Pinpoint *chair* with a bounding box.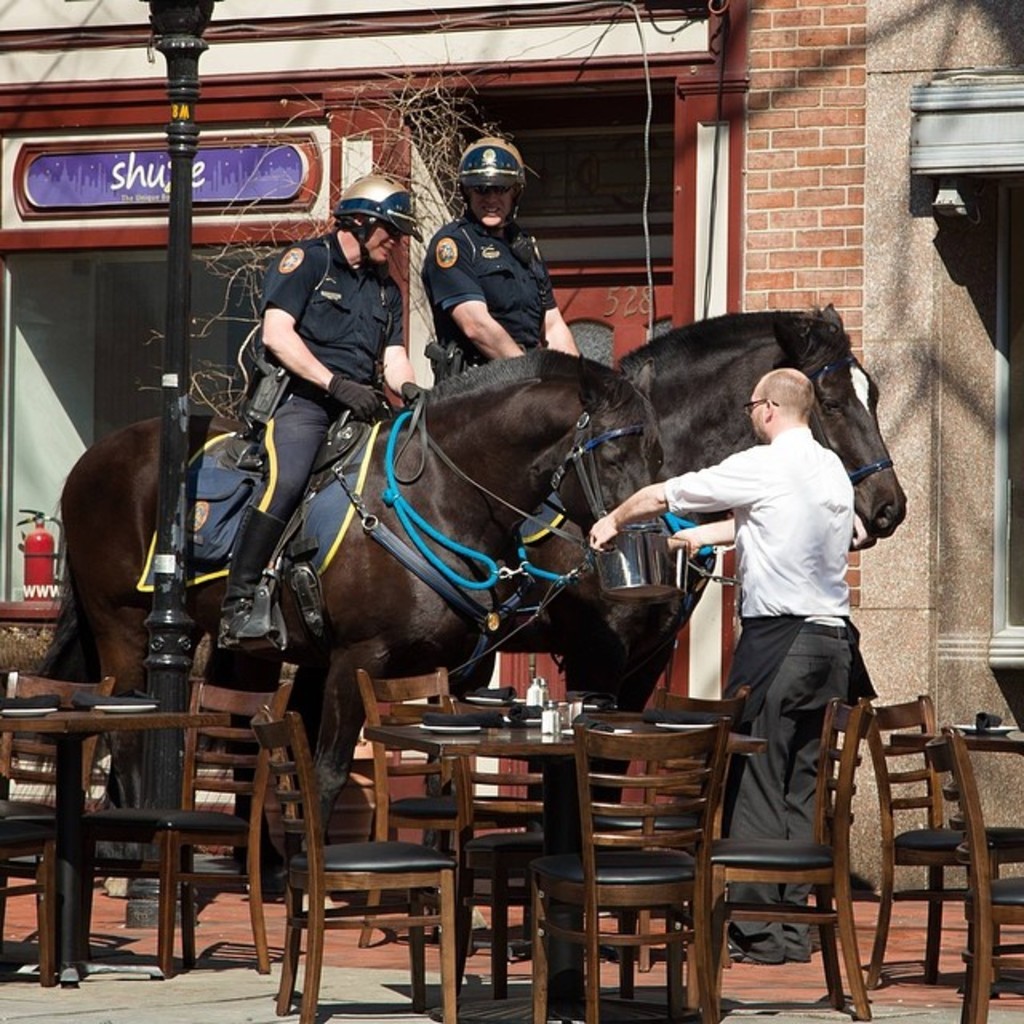
[922,725,1022,1022].
